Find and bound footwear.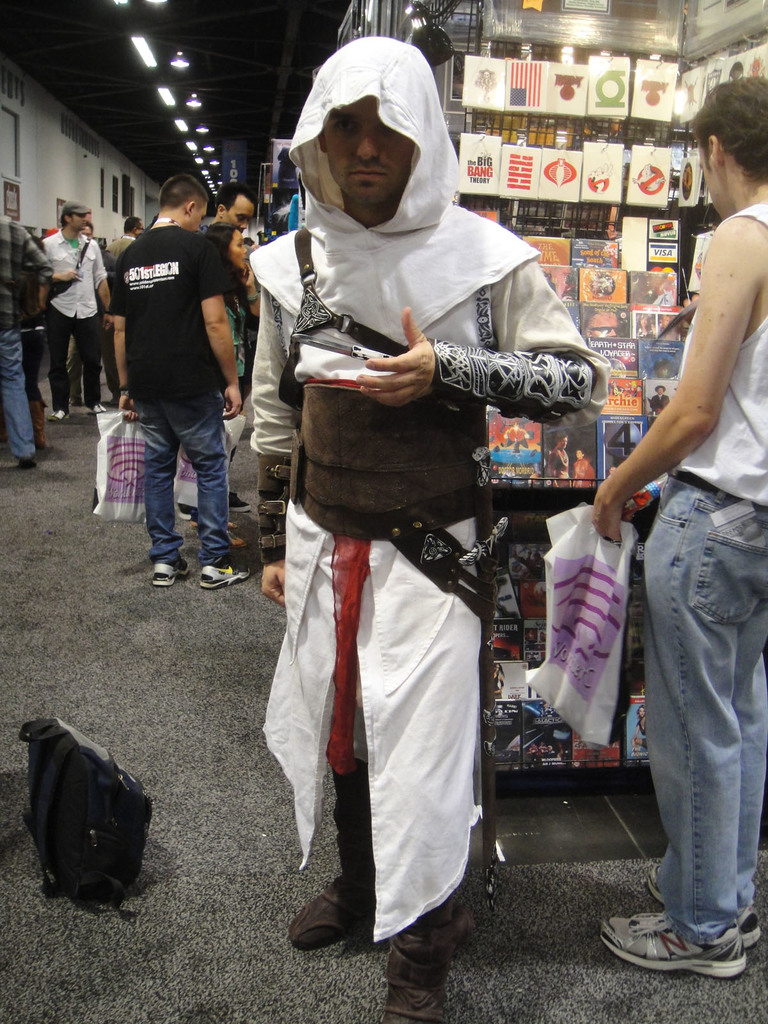
Bound: left=584, top=902, right=746, bottom=986.
